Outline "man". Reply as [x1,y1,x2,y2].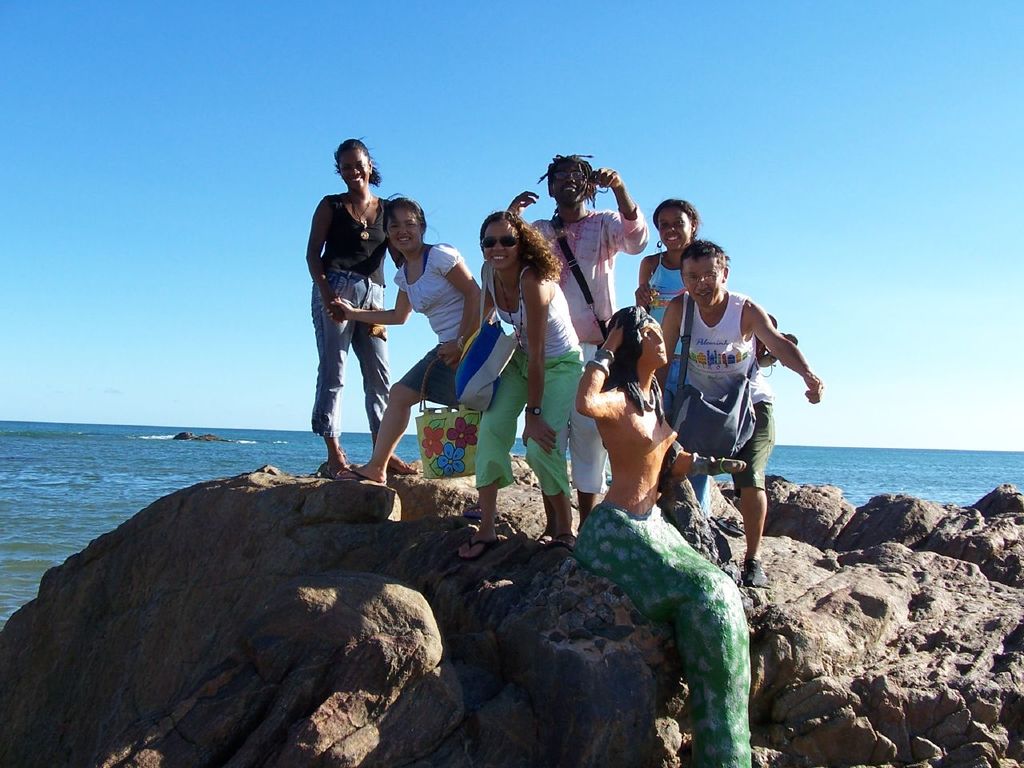
[466,153,650,537].
